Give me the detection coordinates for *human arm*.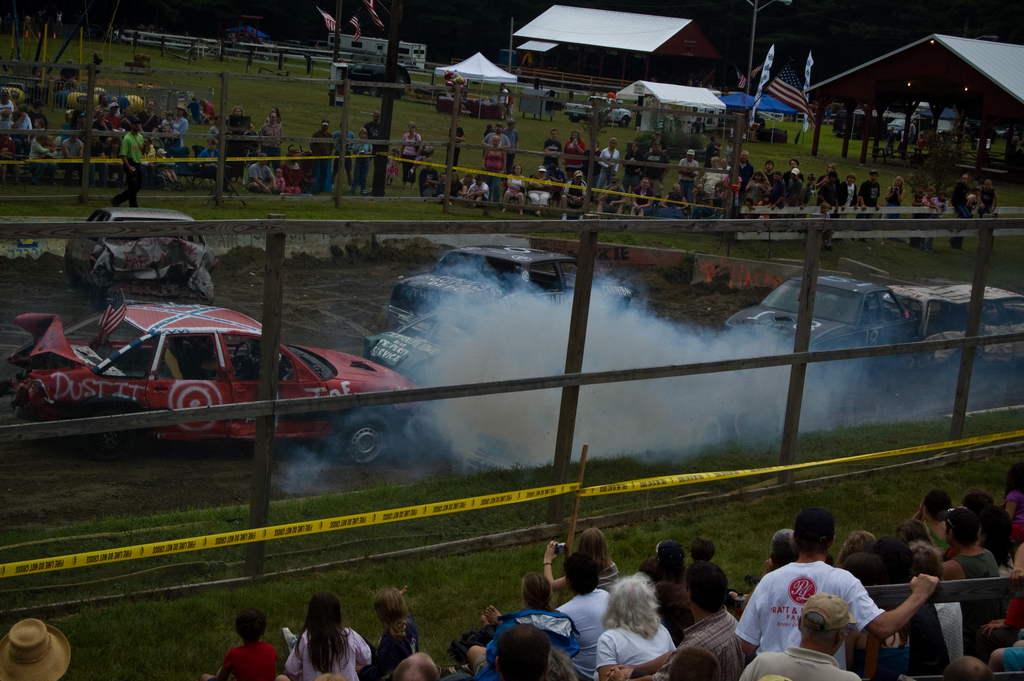
select_region(543, 140, 557, 154).
